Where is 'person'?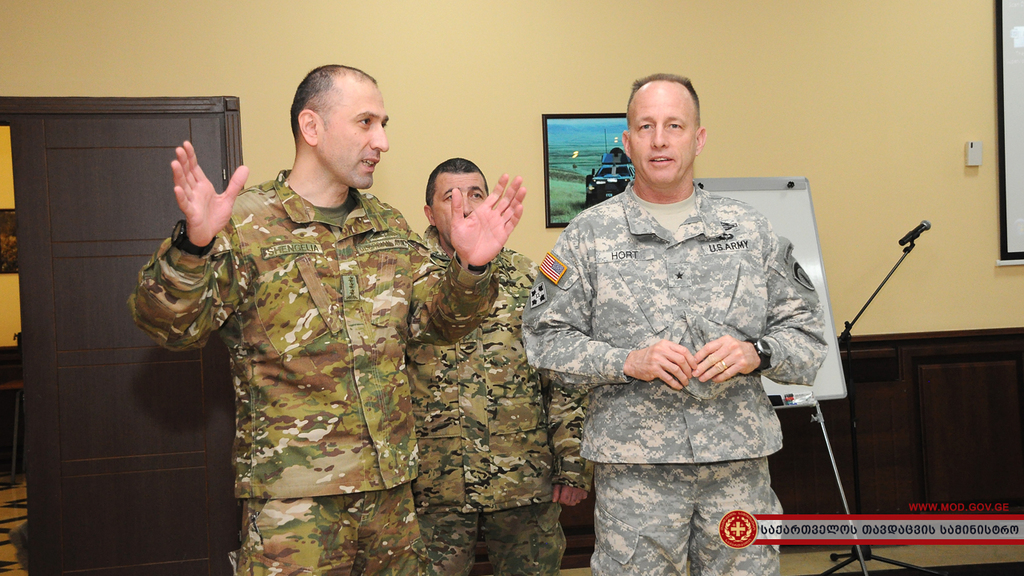
detection(569, 81, 838, 530).
